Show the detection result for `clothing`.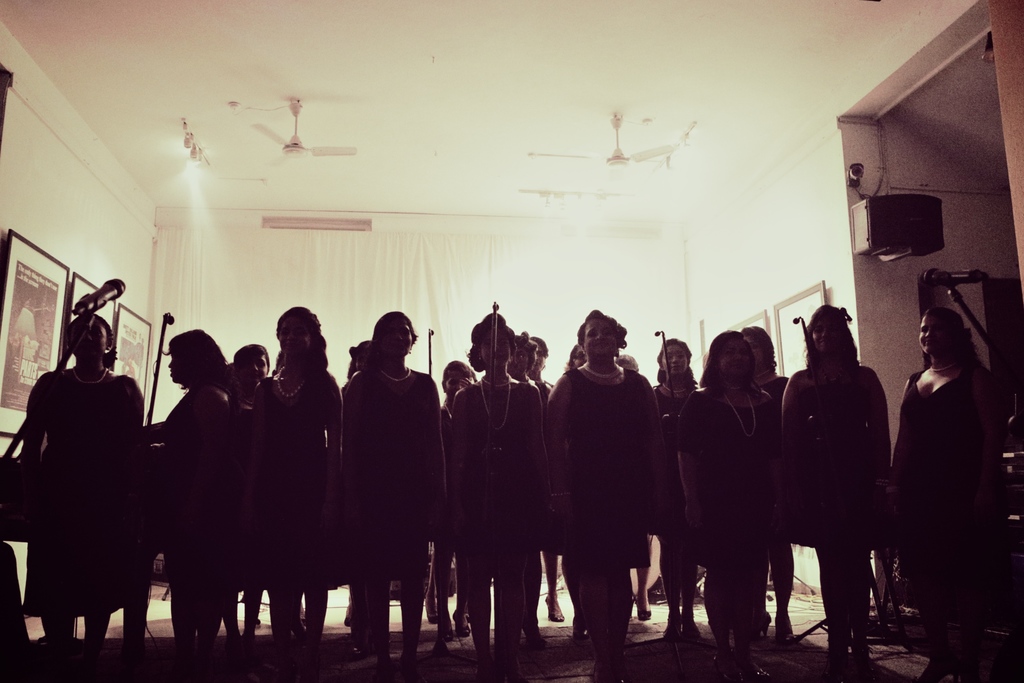
bbox(31, 366, 161, 620).
